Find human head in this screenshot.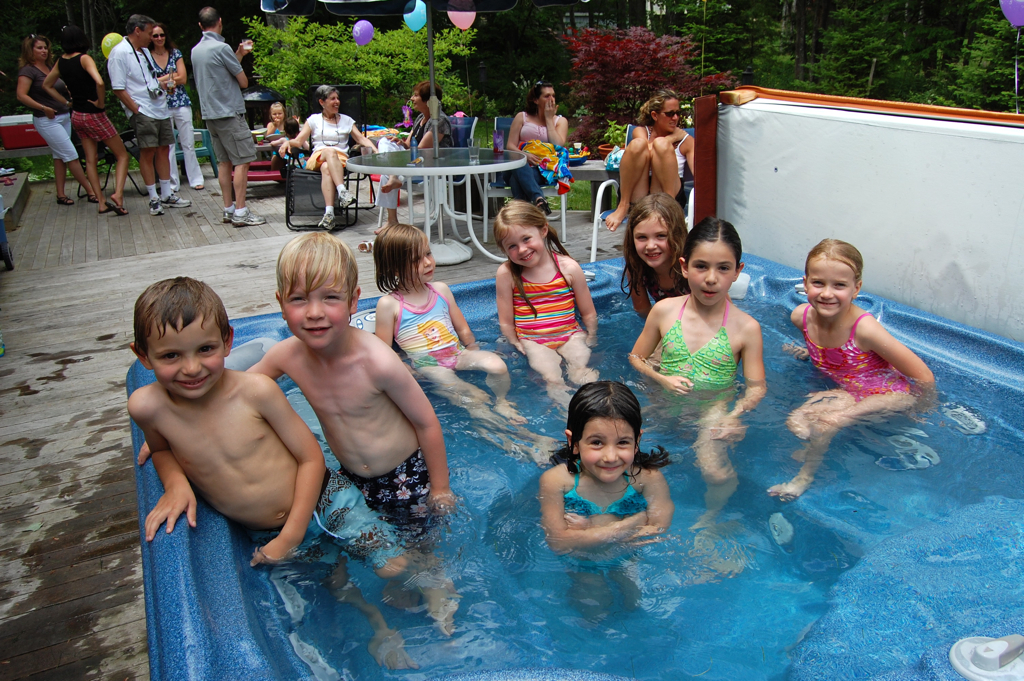
The bounding box for human head is (409, 85, 440, 111).
